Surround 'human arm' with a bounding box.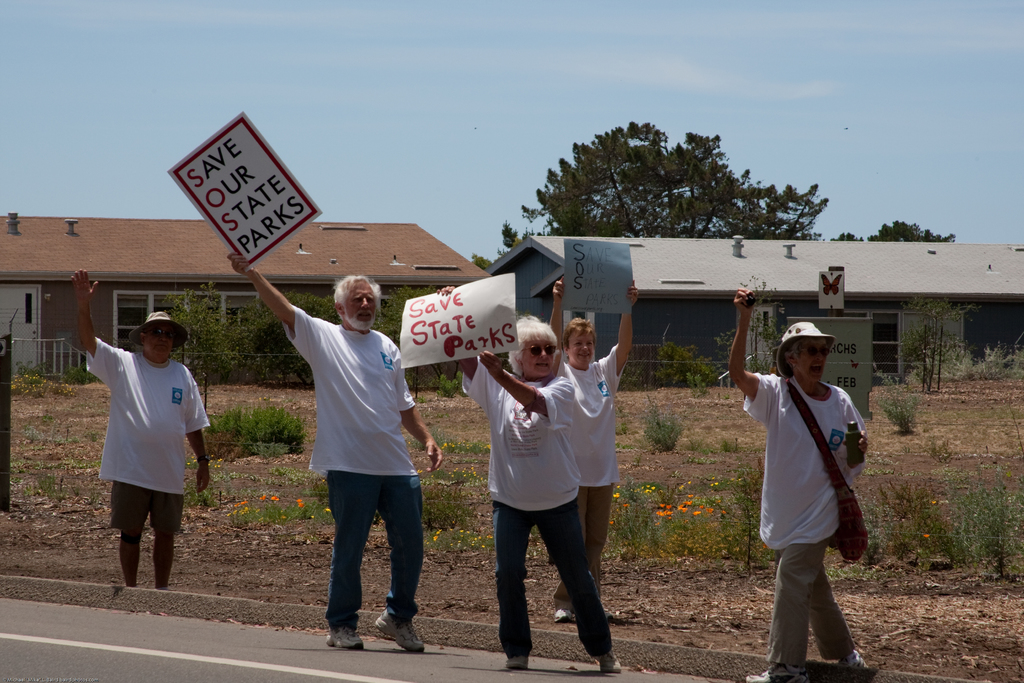
65:267:117:391.
